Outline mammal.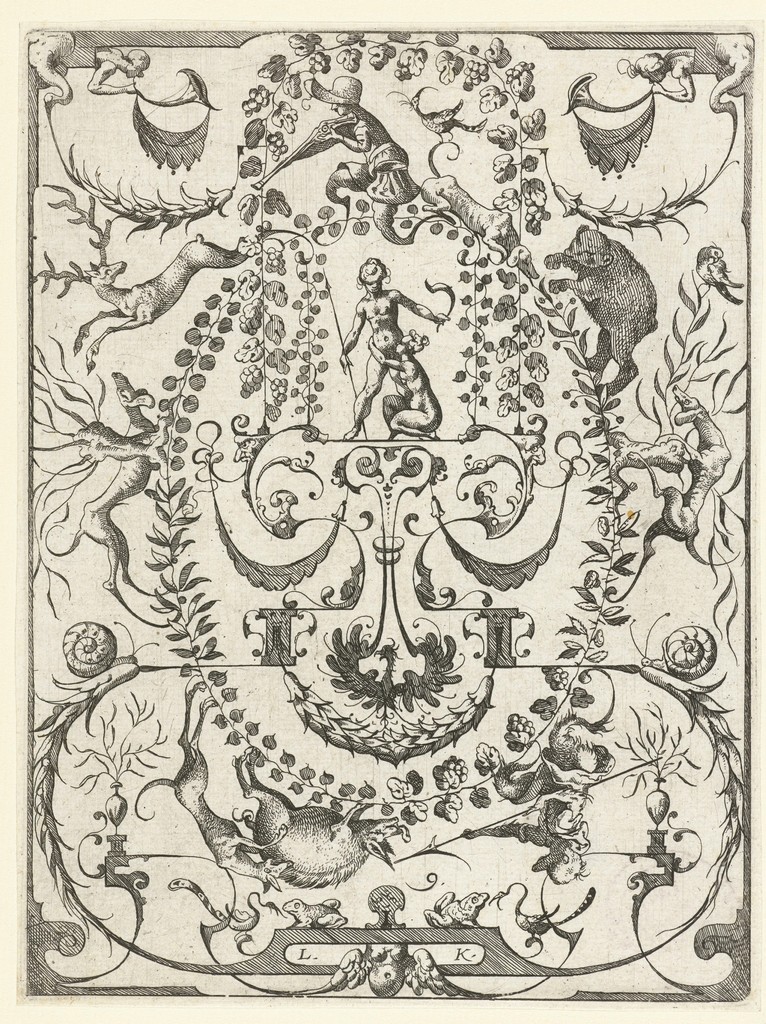
Outline: (left=417, top=134, right=538, bottom=287).
